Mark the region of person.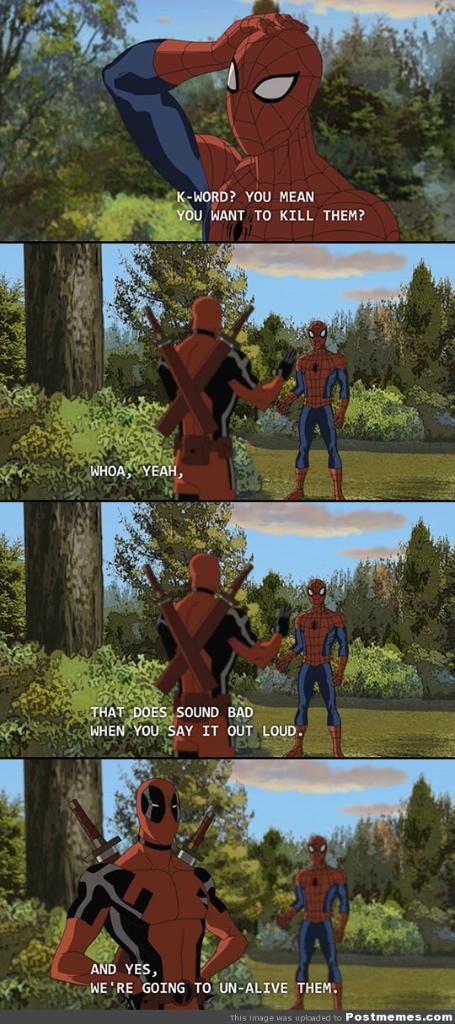
Region: 278/580/356/762.
